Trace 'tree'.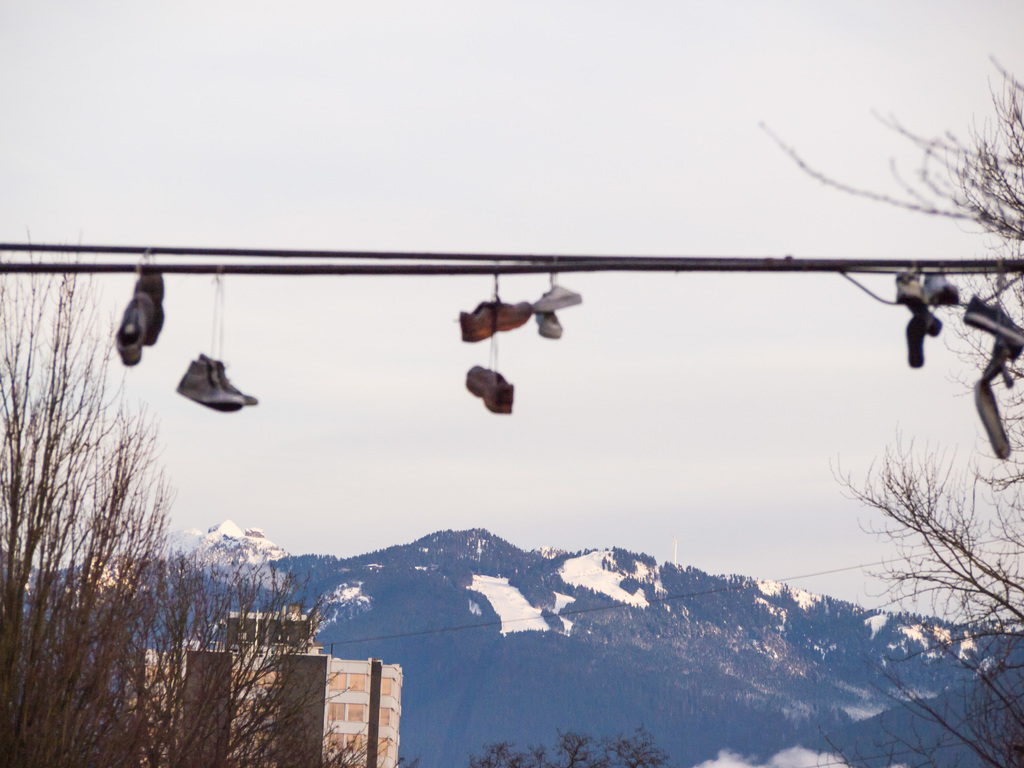
Traced to [x1=0, y1=219, x2=378, y2=767].
